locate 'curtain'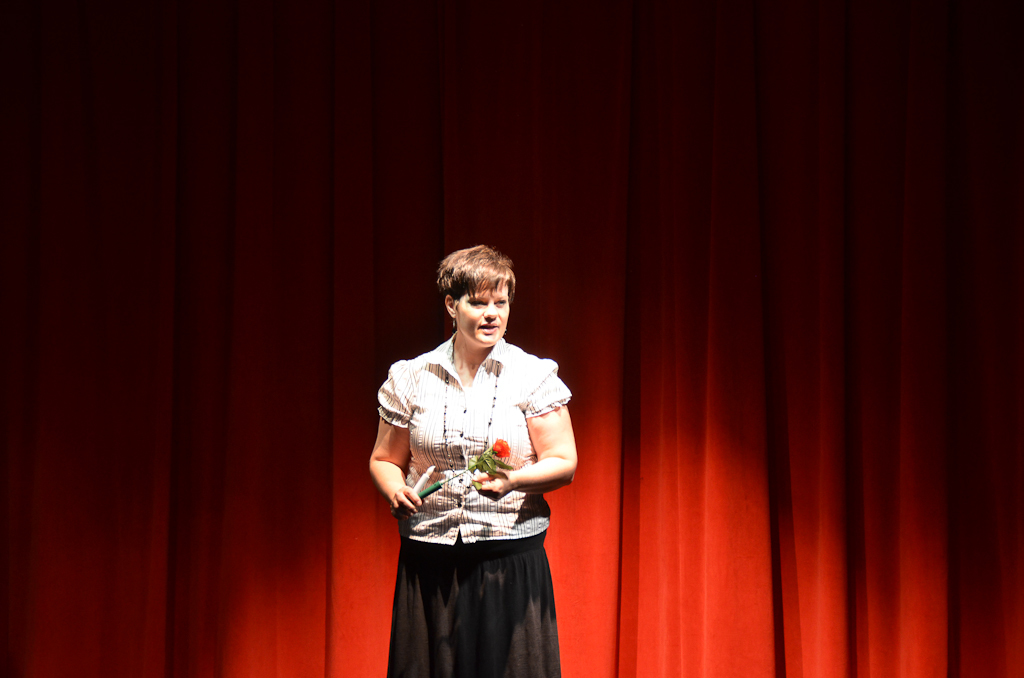
x1=0 y1=0 x2=1023 y2=677
